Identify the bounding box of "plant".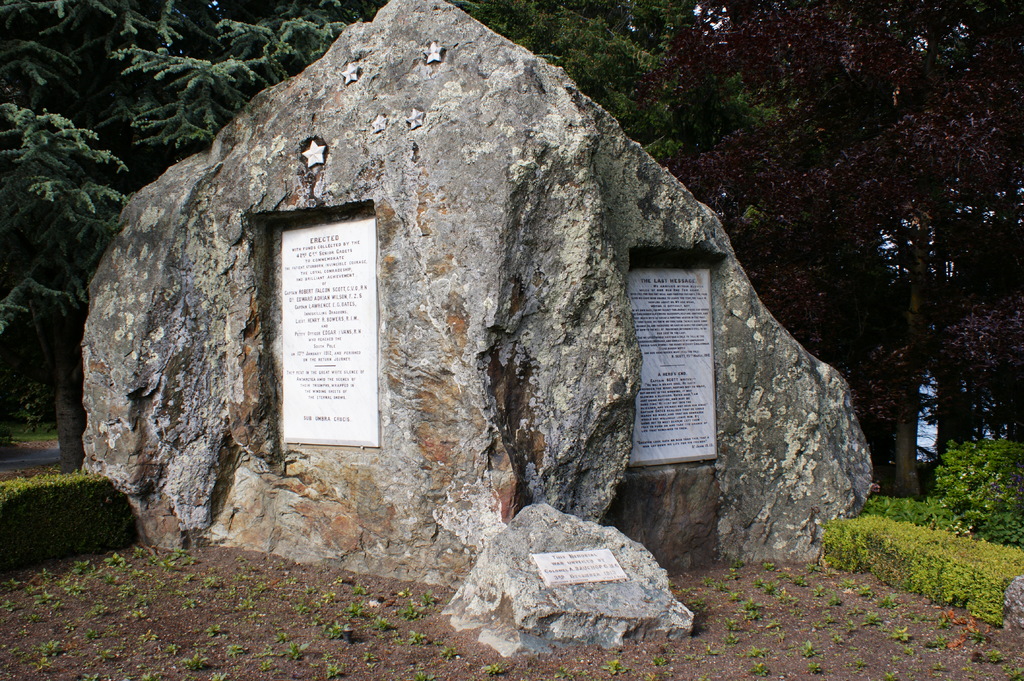
box(17, 380, 50, 436).
